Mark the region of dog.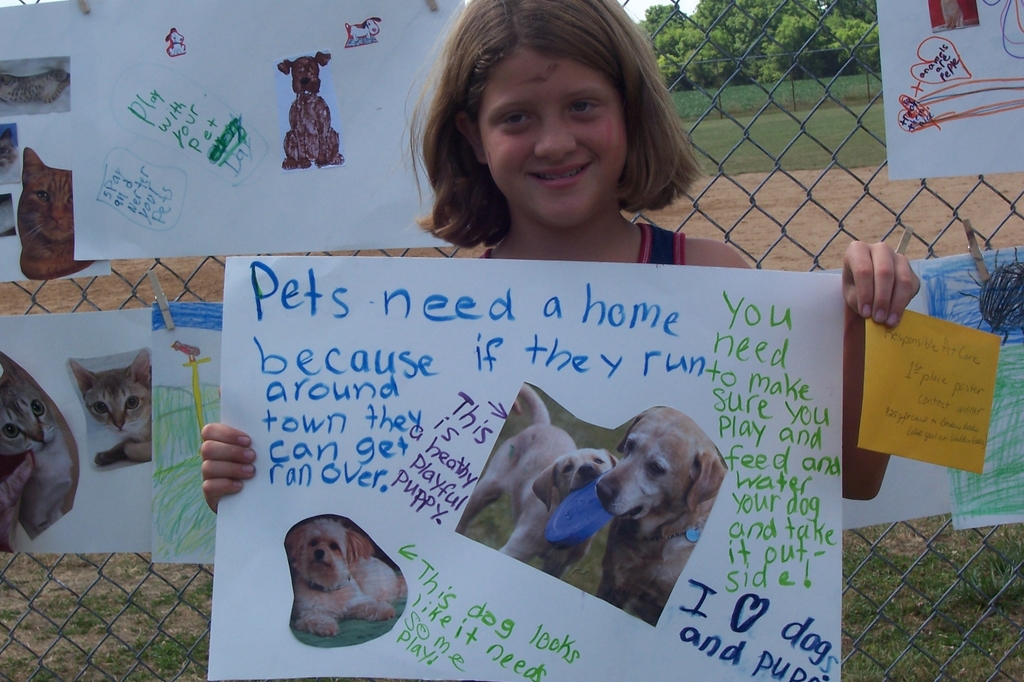
Region: [279, 52, 344, 168].
